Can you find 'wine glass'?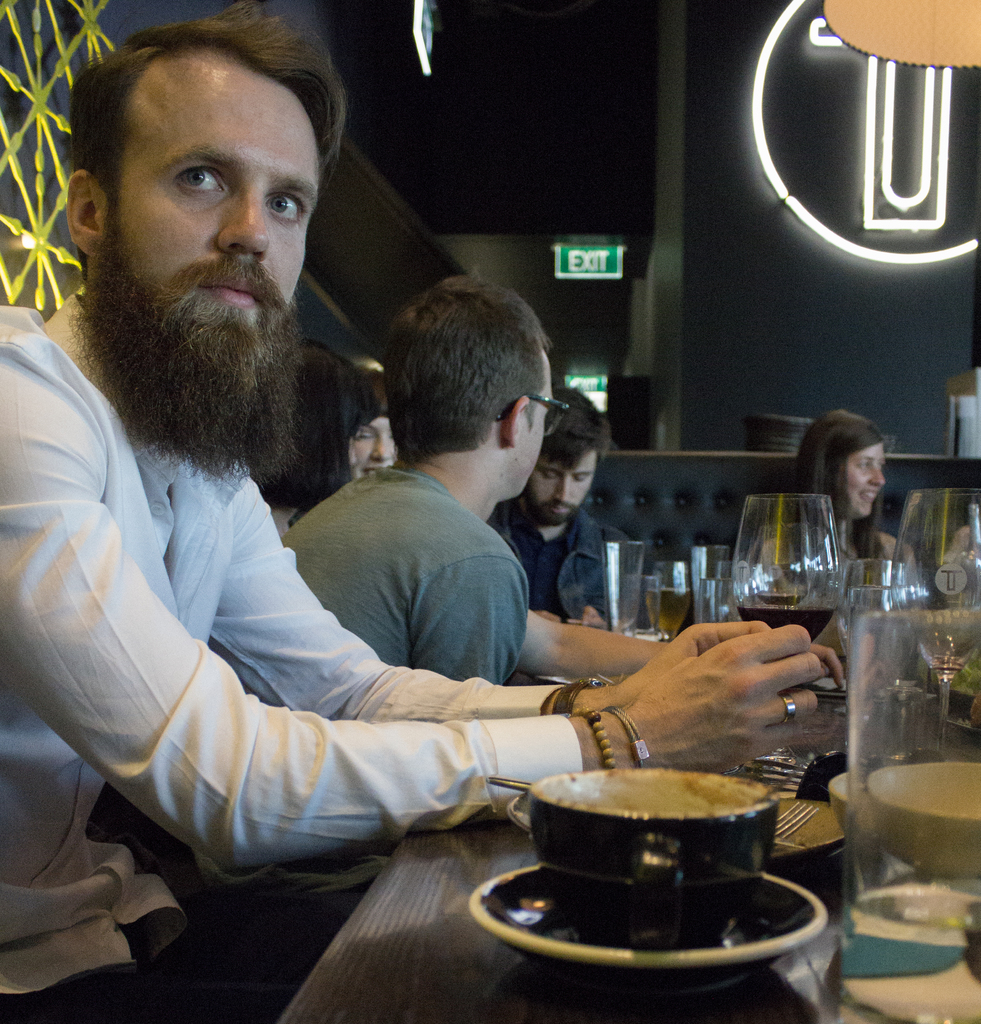
Yes, bounding box: (887, 491, 980, 765).
